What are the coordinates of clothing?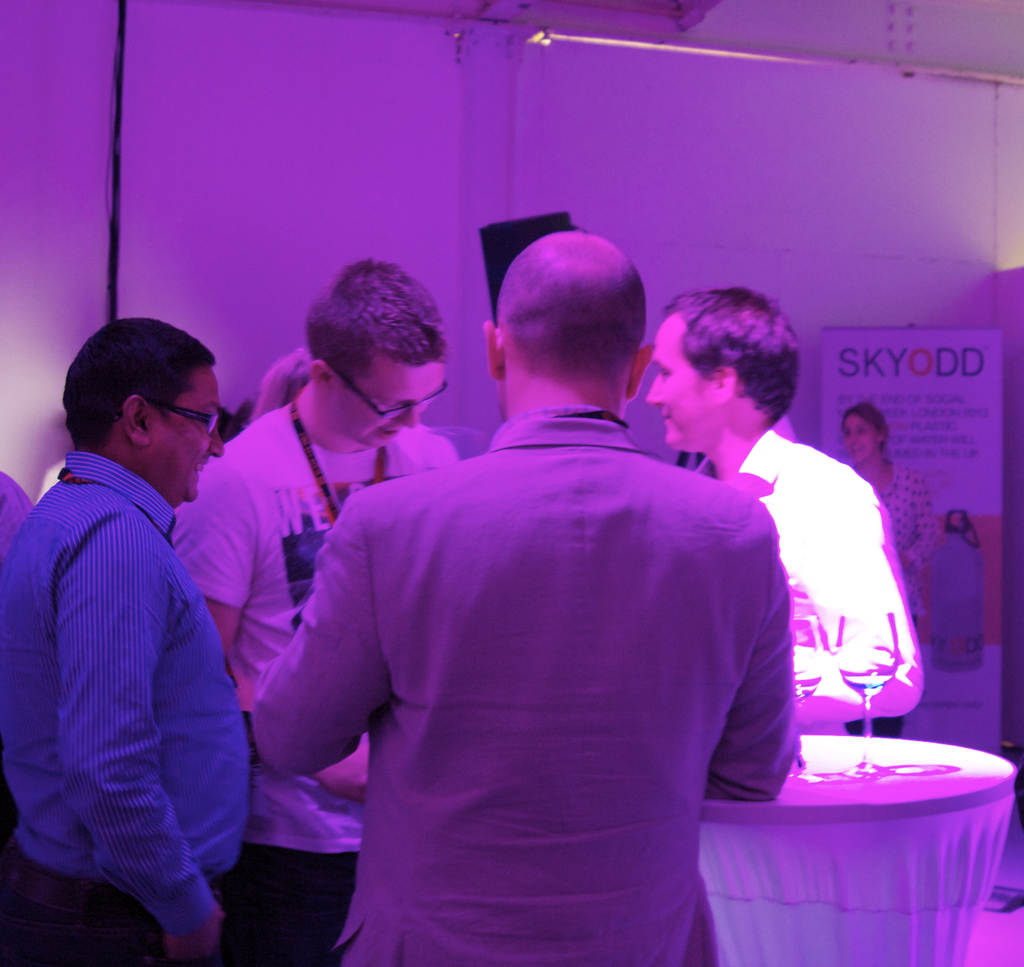
rect(843, 461, 955, 646).
